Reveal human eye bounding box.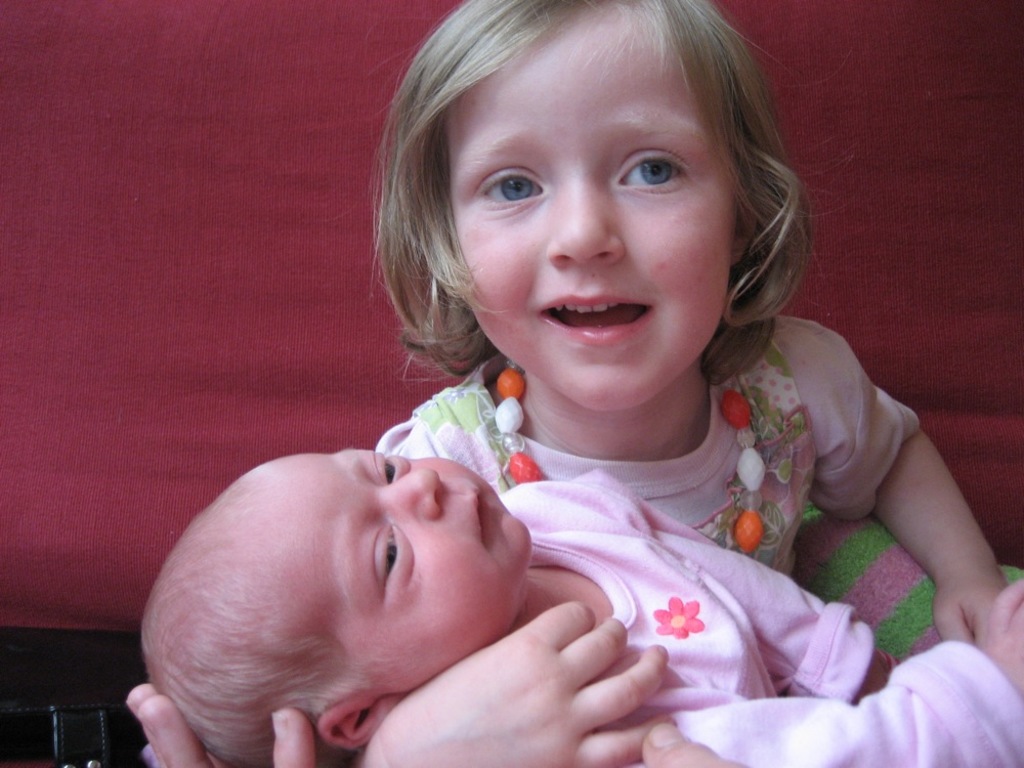
Revealed: [614,151,689,195].
